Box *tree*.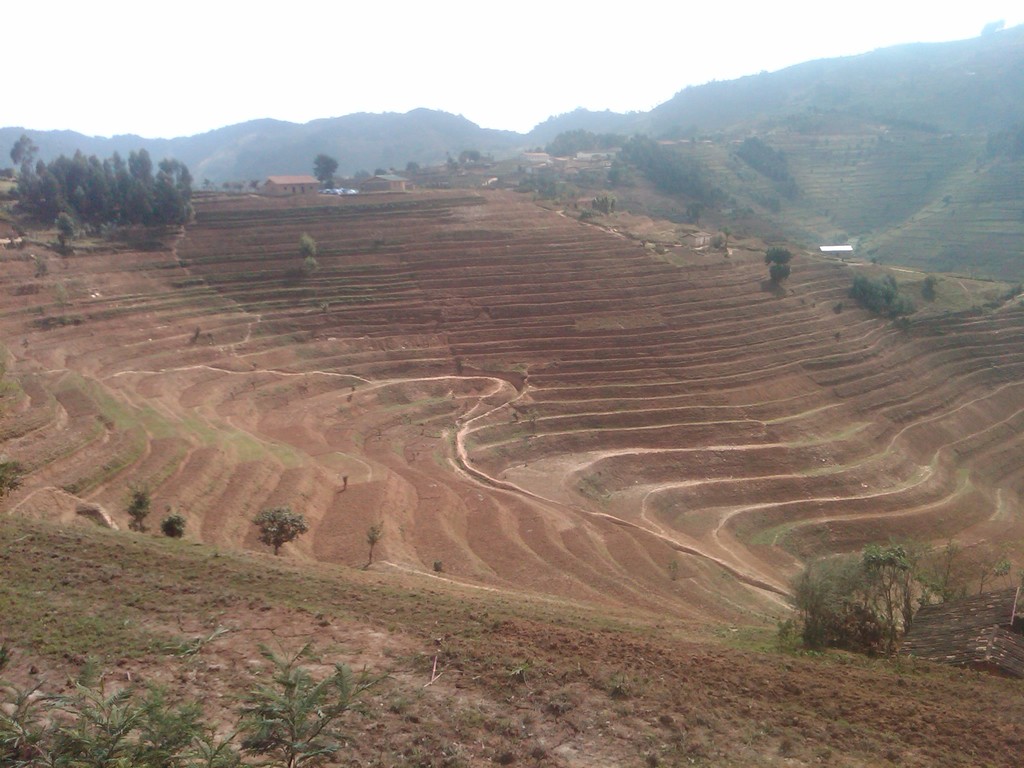
bbox(234, 177, 243, 193).
